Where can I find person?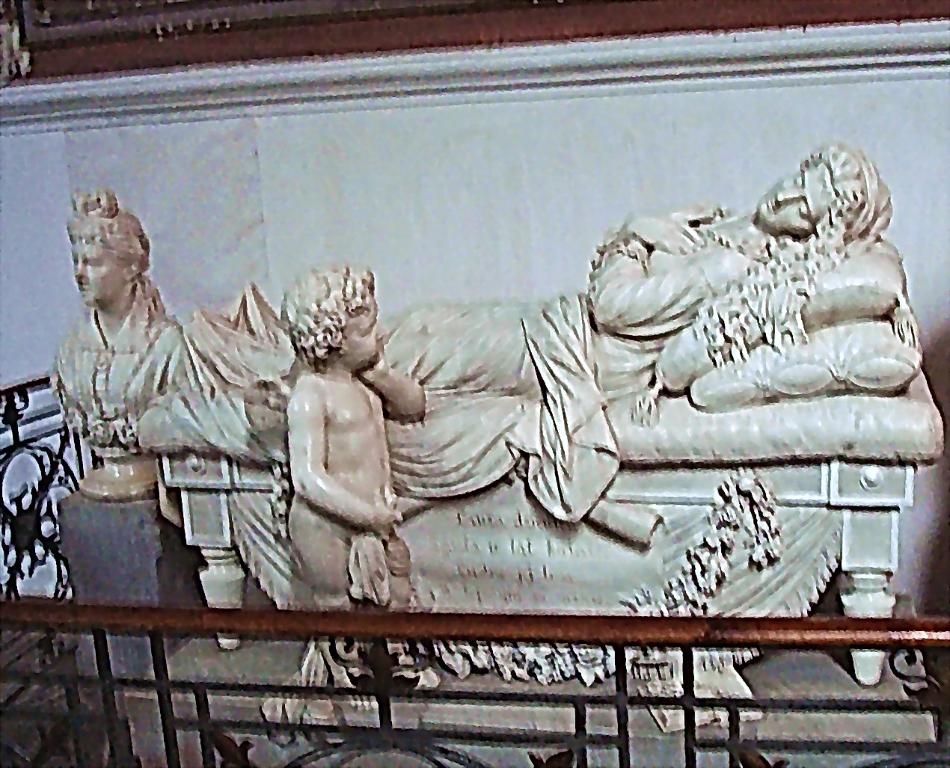
You can find it at <bbox>48, 188, 184, 455</bbox>.
